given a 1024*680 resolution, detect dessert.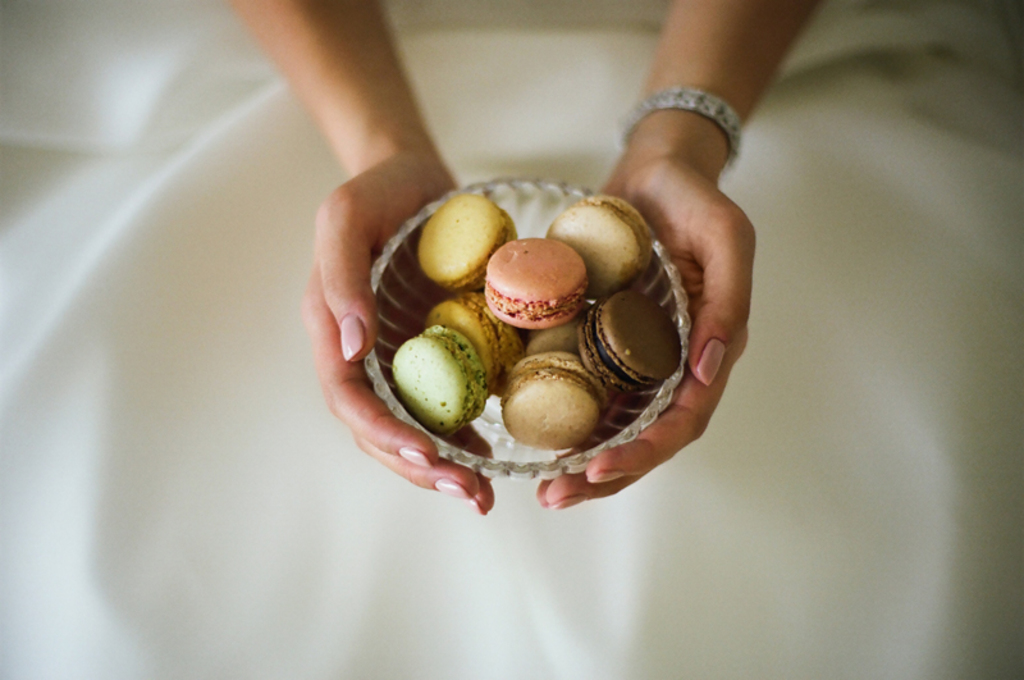
pyautogui.locateOnScreen(579, 291, 676, 391).
